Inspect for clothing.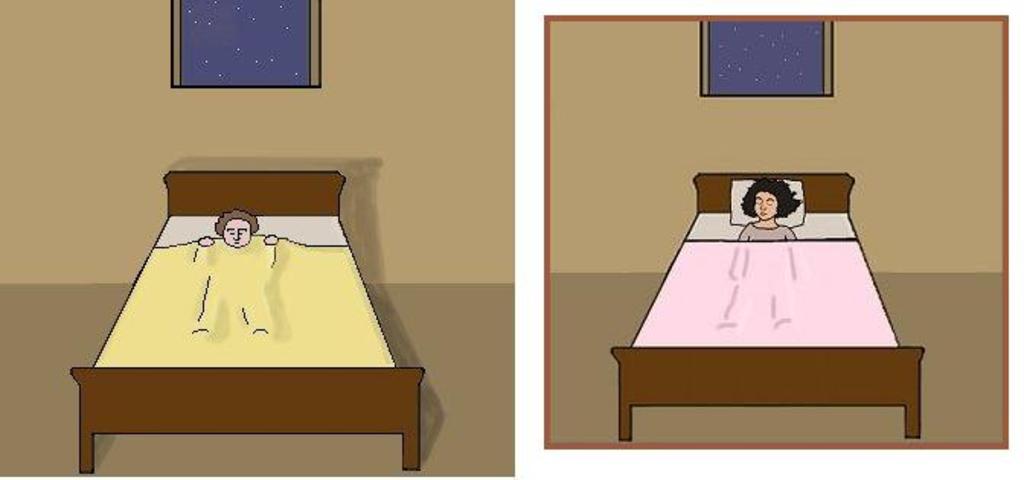
Inspection: {"x1": 739, "y1": 216, "x2": 798, "y2": 238}.
